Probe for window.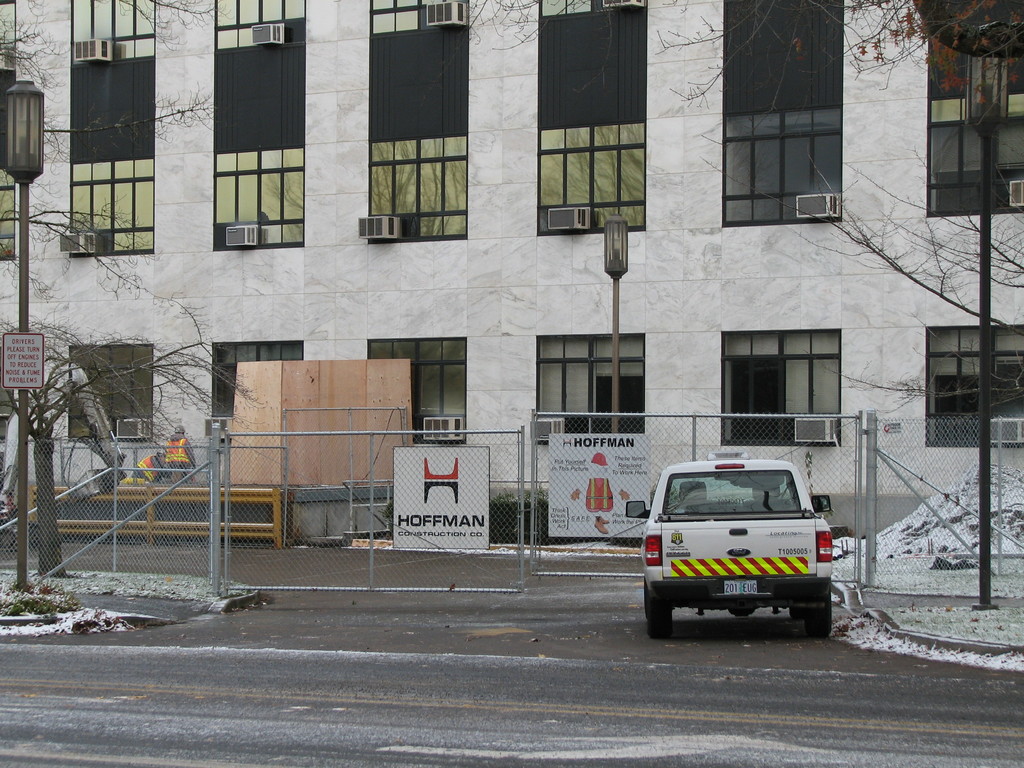
Probe result: left=365, top=132, right=479, bottom=247.
